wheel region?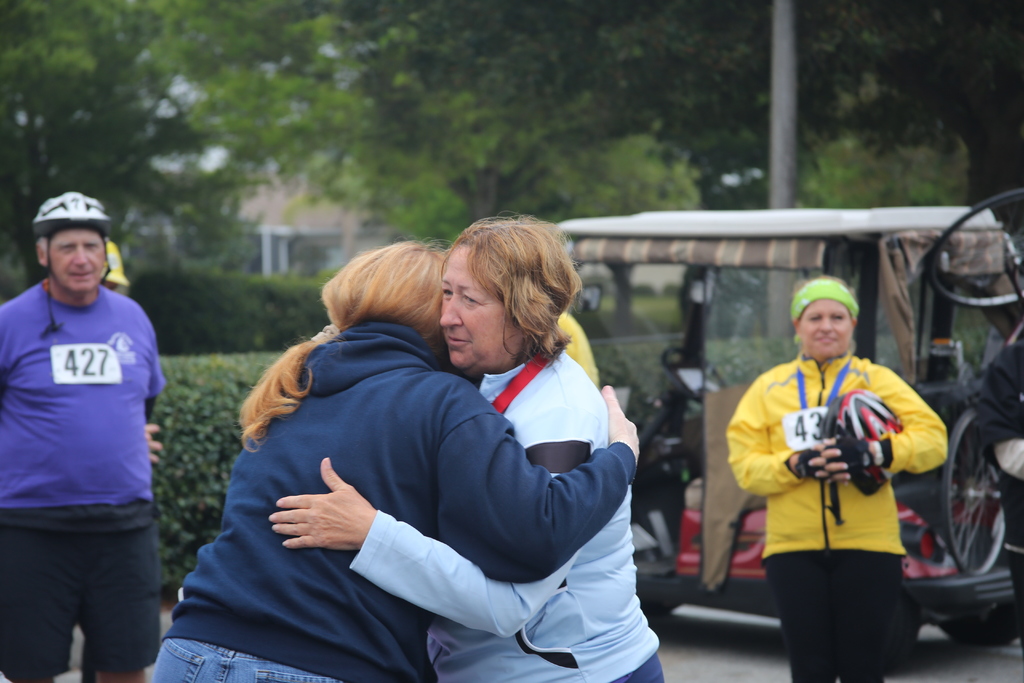
locate(936, 607, 1018, 647)
